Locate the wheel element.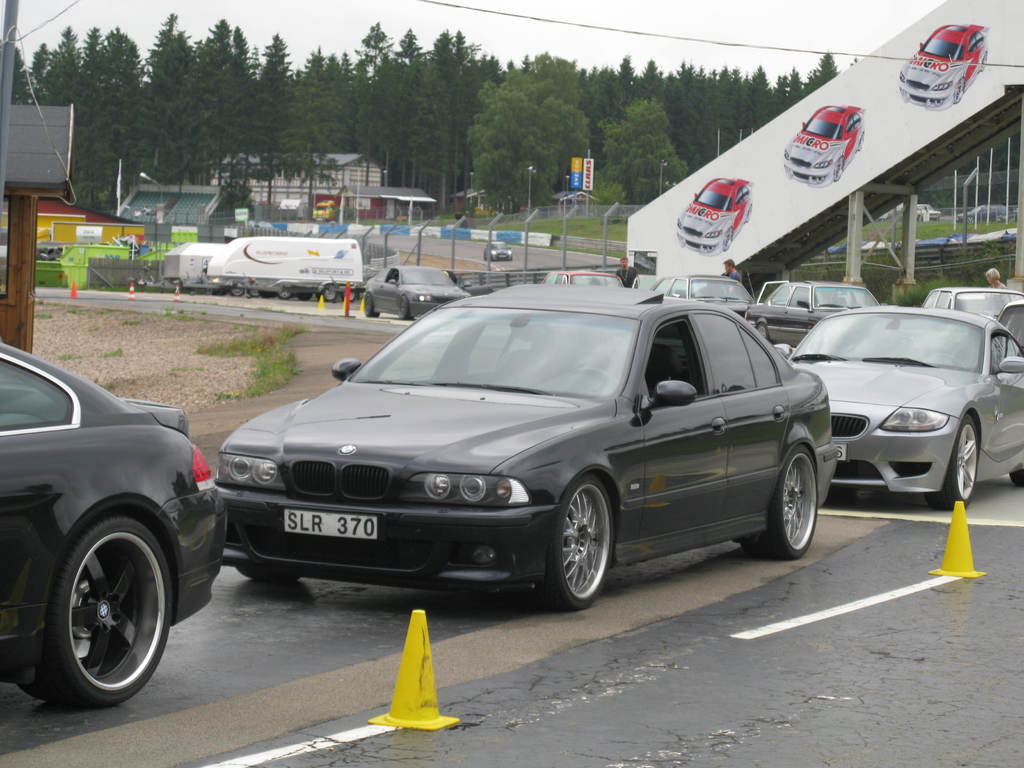
Element bbox: locate(28, 521, 188, 710).
